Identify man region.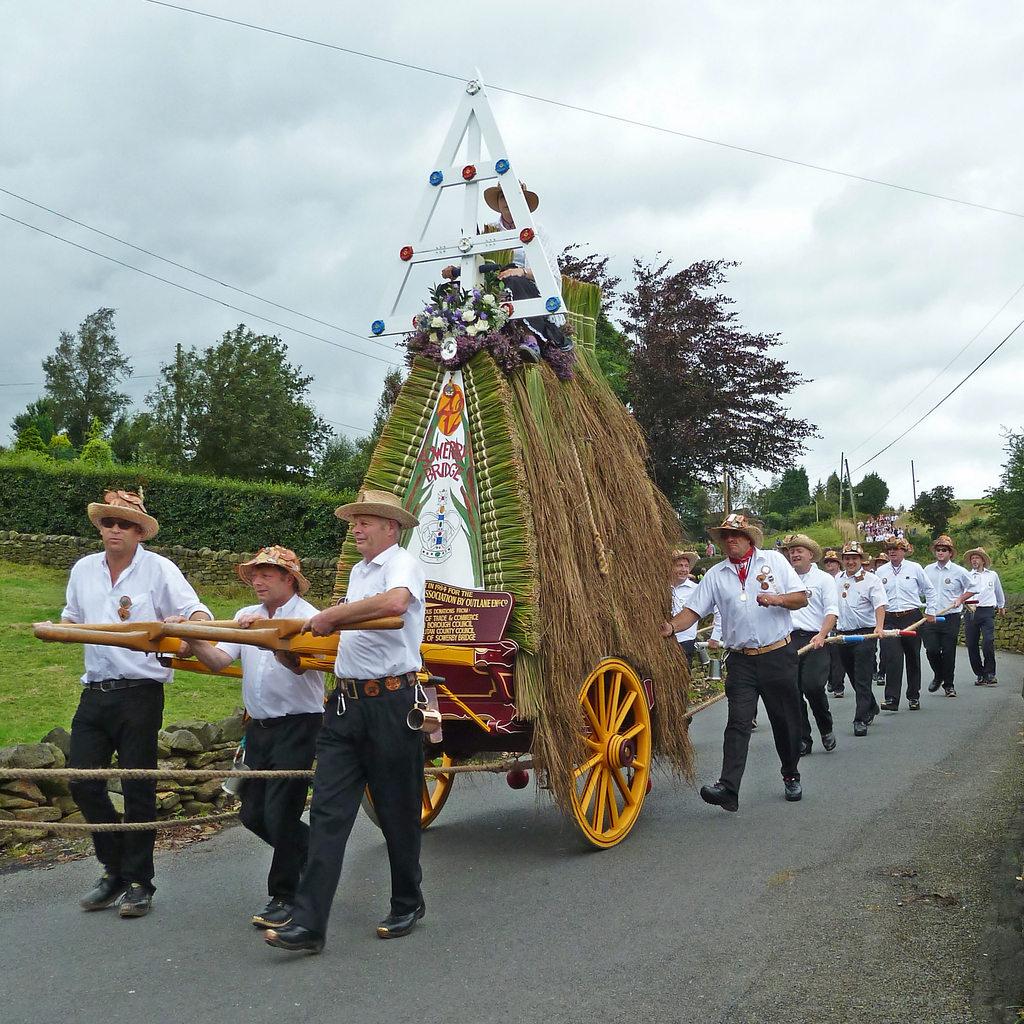
Region: bbox=[870, 529, 934, 708].
